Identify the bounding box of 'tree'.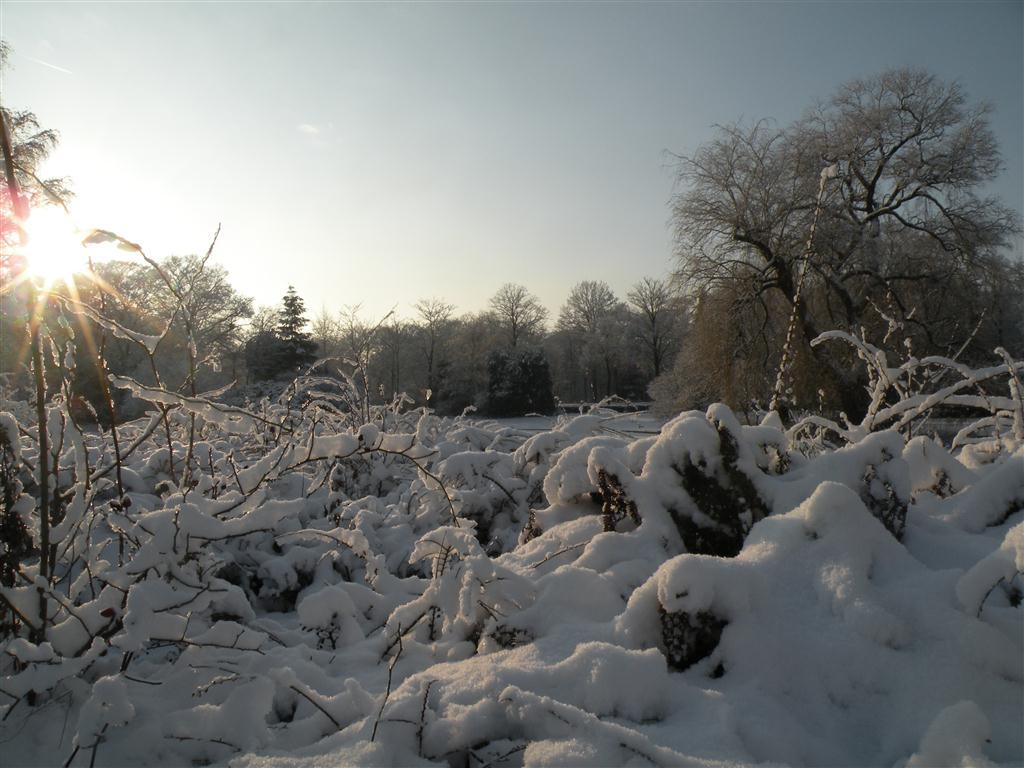
<box>649,71,1023,408</box>.
